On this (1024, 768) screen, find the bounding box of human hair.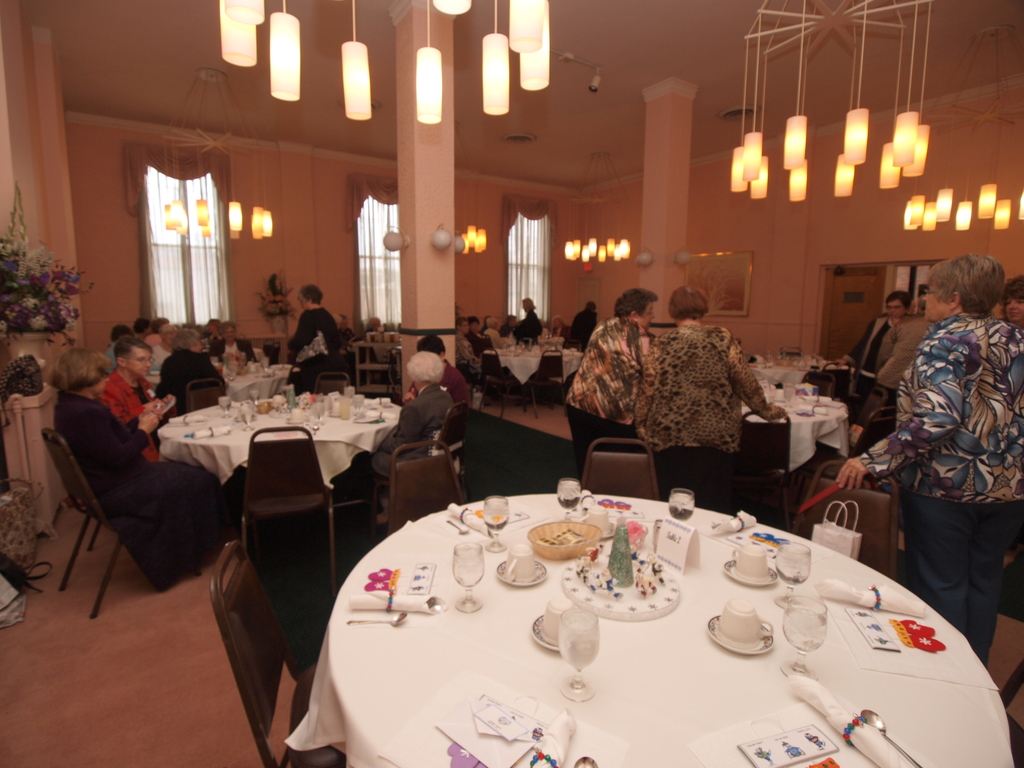
Bounding box: bbox(158, 323, 179, 339).
